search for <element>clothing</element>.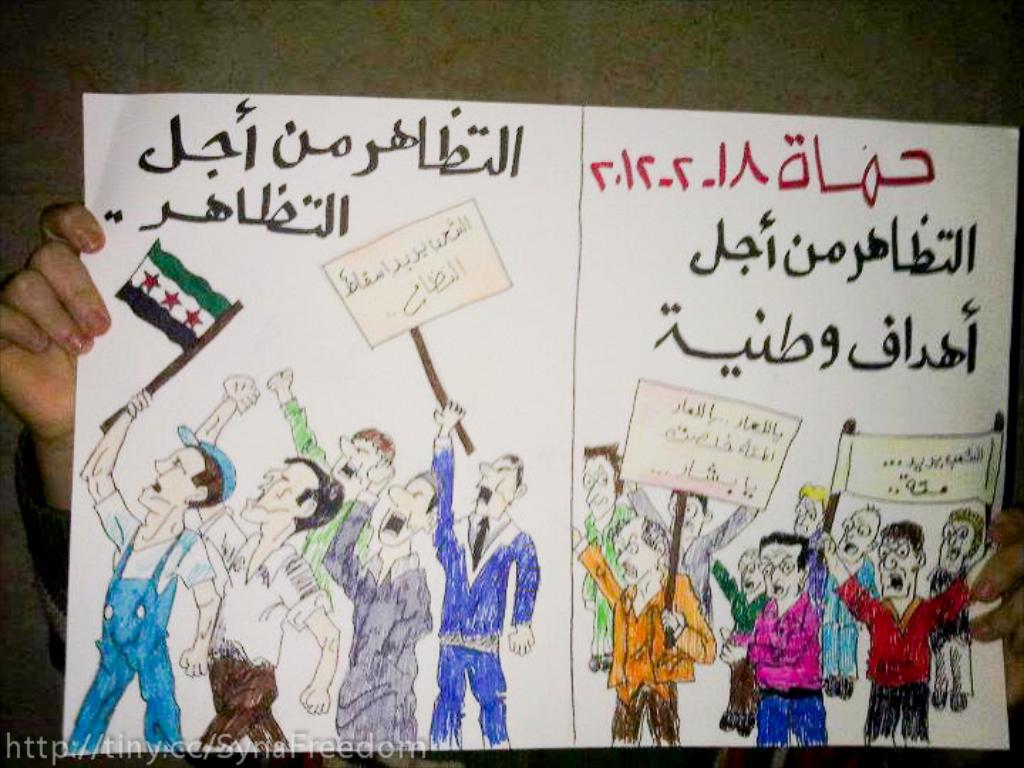
Found at [91,471,213,748].
